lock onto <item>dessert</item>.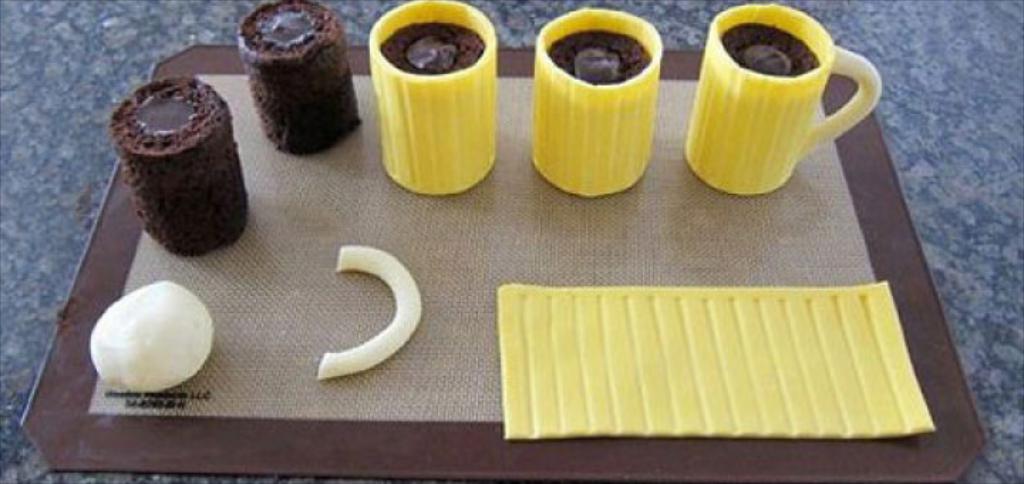
Locked: left=94, top=285, right=212, bottom=387.
